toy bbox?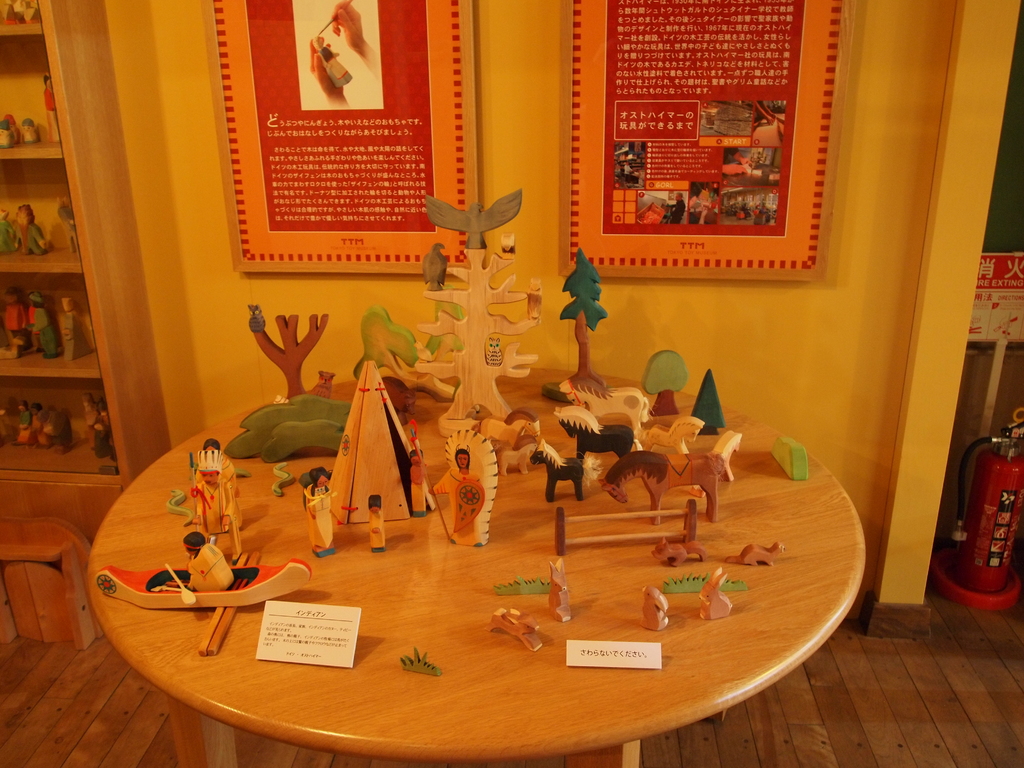
detection(196, 548, 250, 660)
